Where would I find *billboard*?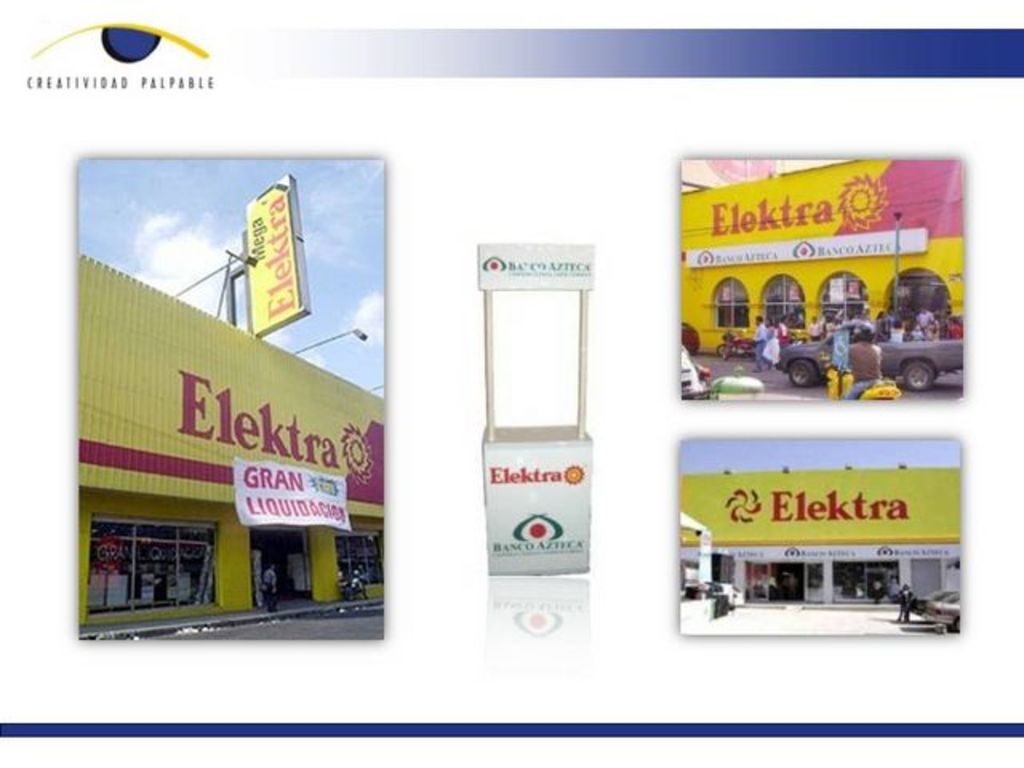
At <region>680, 467, 965, 538</region>.
